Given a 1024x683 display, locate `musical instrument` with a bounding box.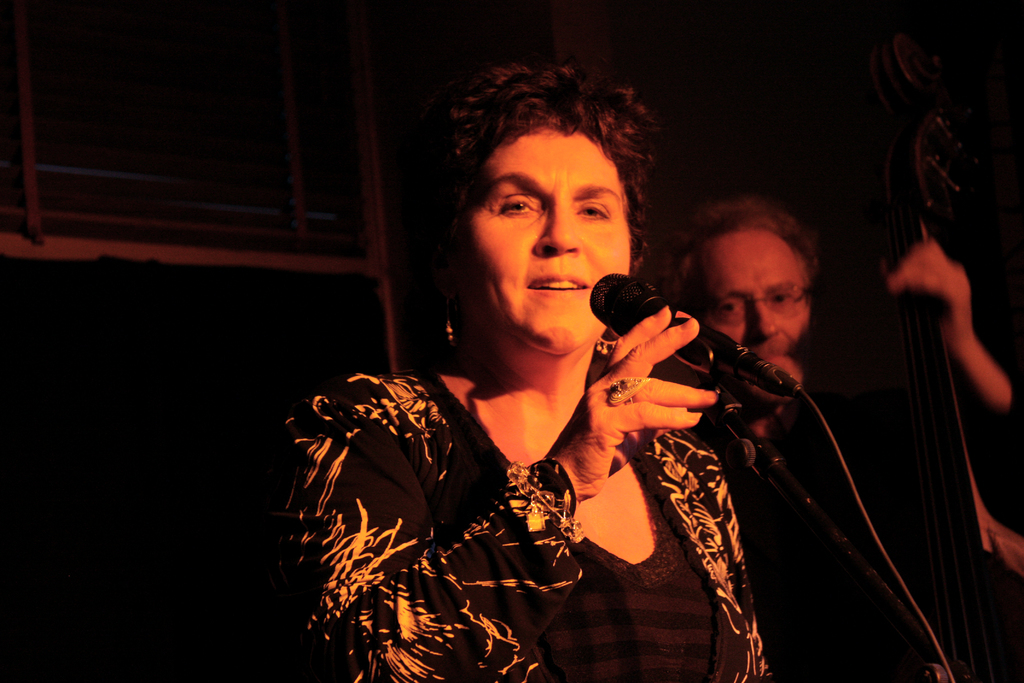
Located: x1=894, y1=22, x2=1023, y2=682.
